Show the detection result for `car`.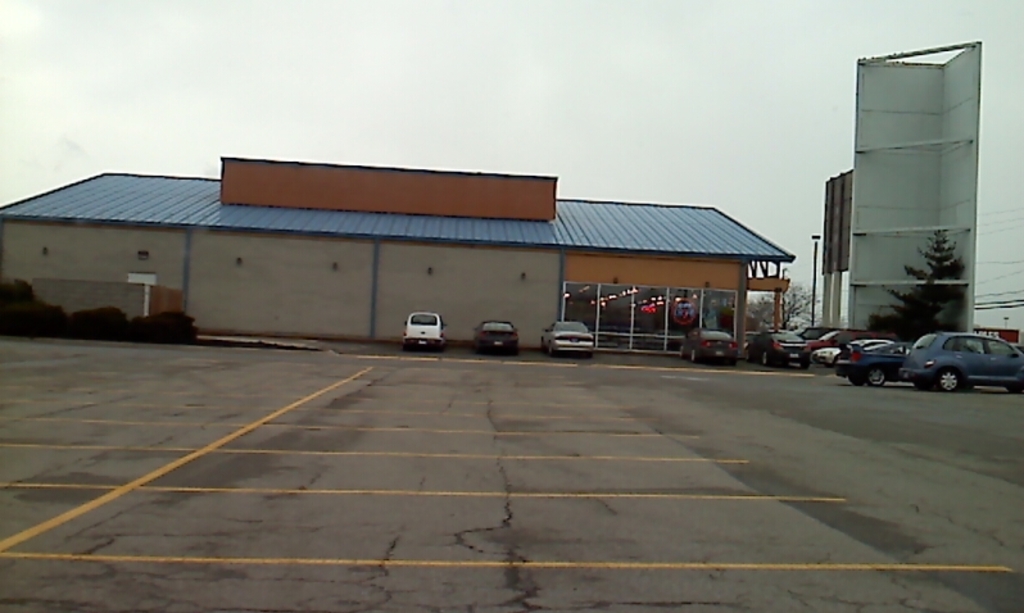
(748,327,811,365).
